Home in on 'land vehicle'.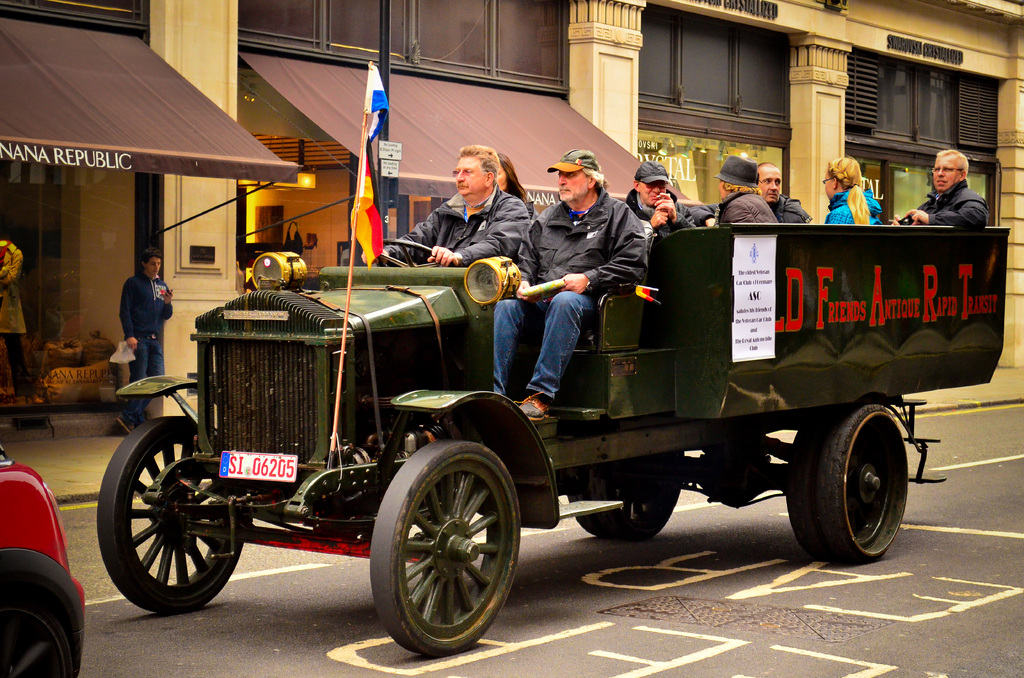
Homed in at x1=108, y1=169, x2=986, y2=655.
